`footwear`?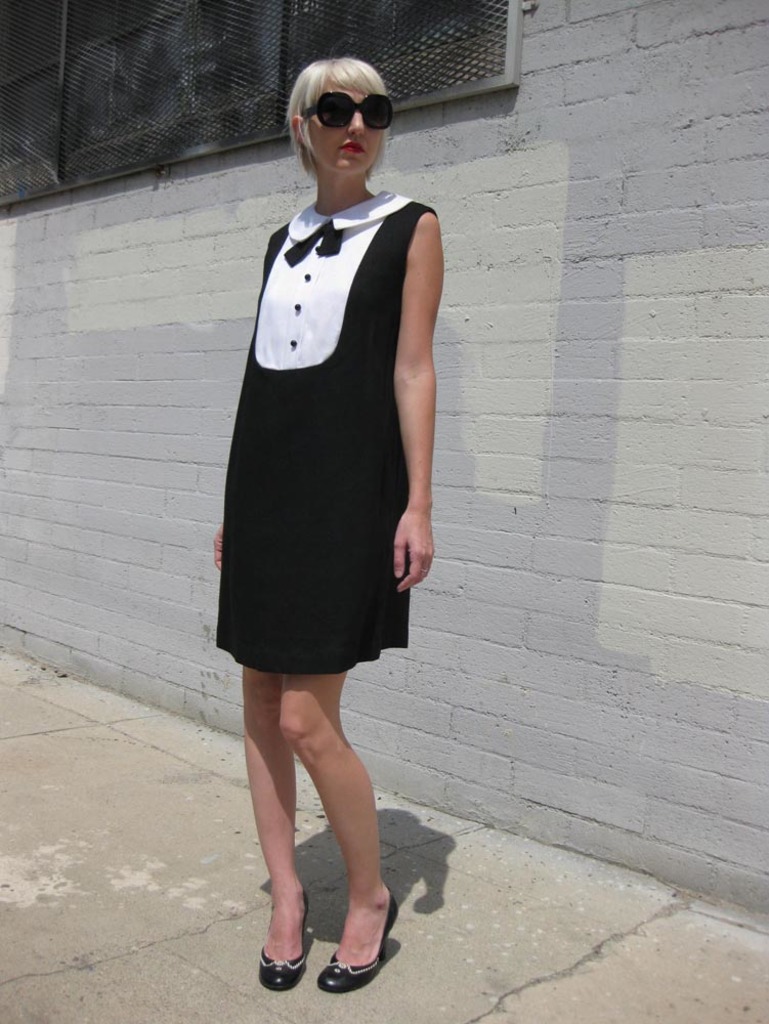
rect(257, 881, 317, 994)
